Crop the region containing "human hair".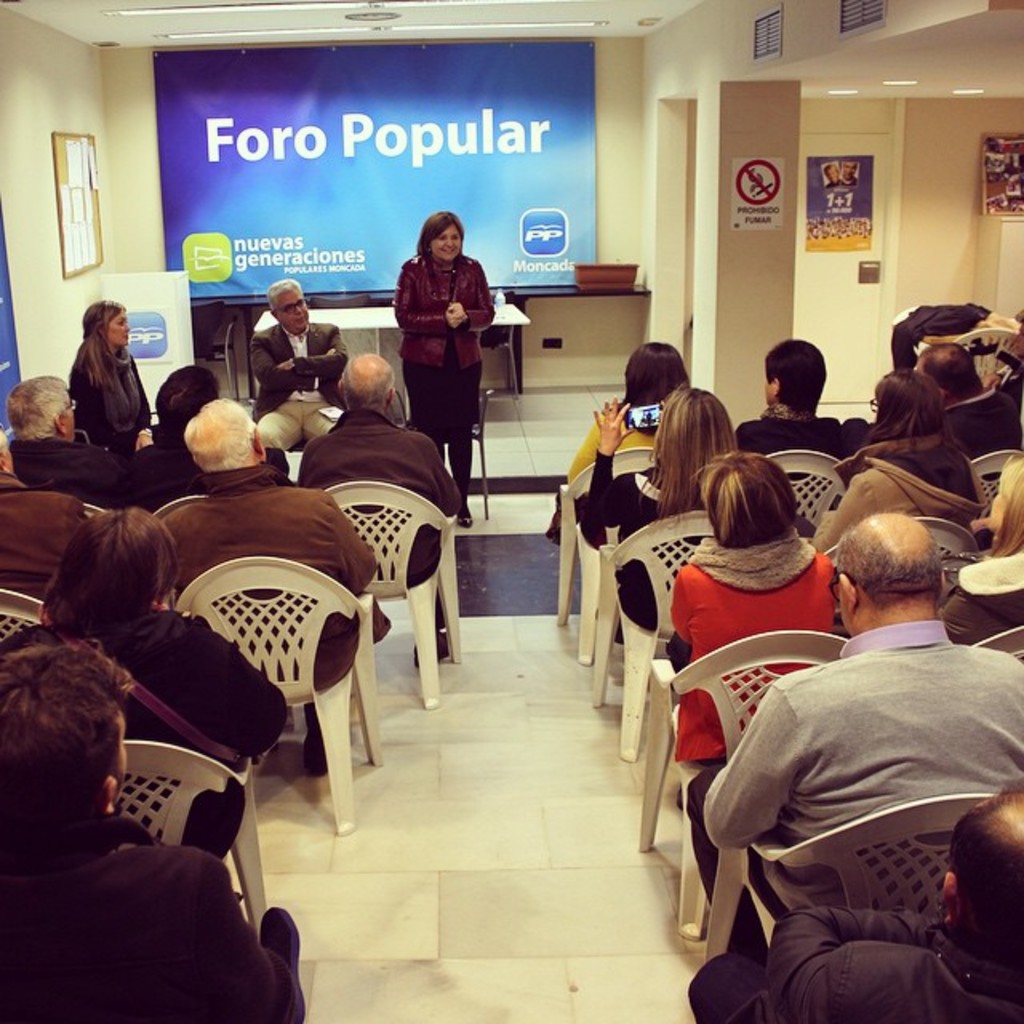
Crop region: x1=43 y1=496 x2=181 y2=640.
